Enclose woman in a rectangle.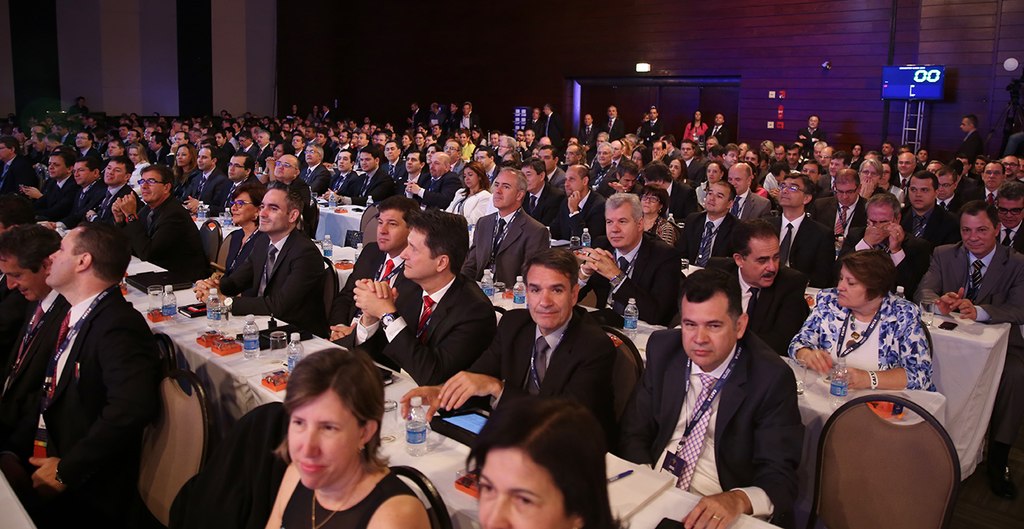
239/346/430/528.
